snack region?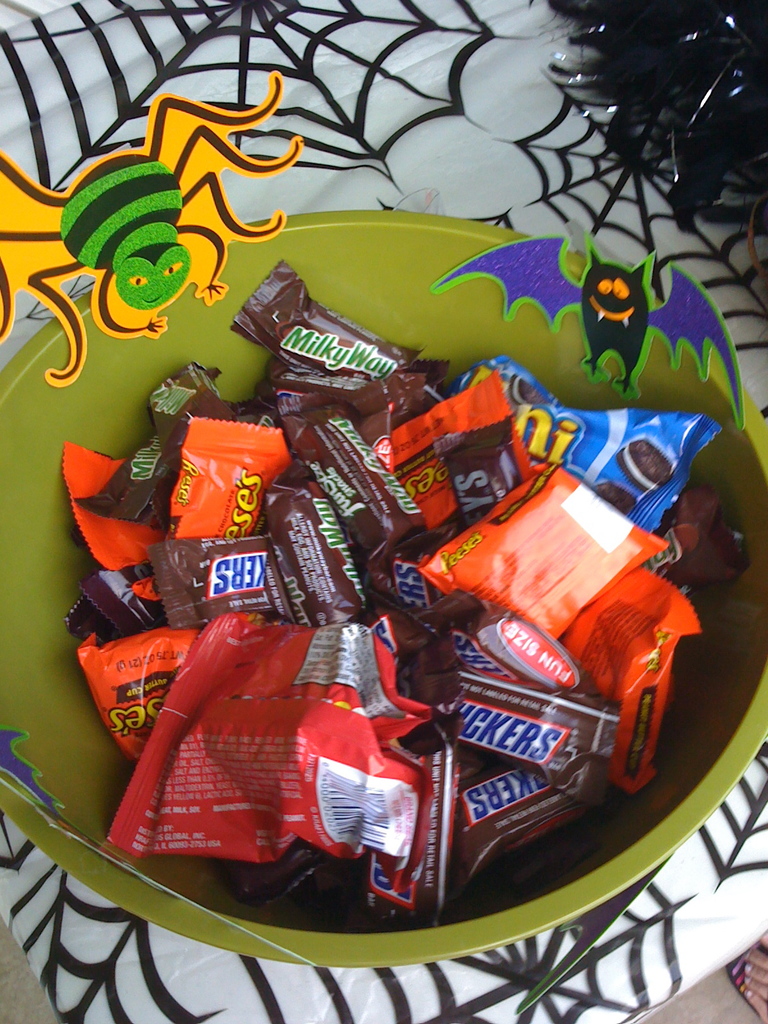
select_region(214, 287, 412, 404)
